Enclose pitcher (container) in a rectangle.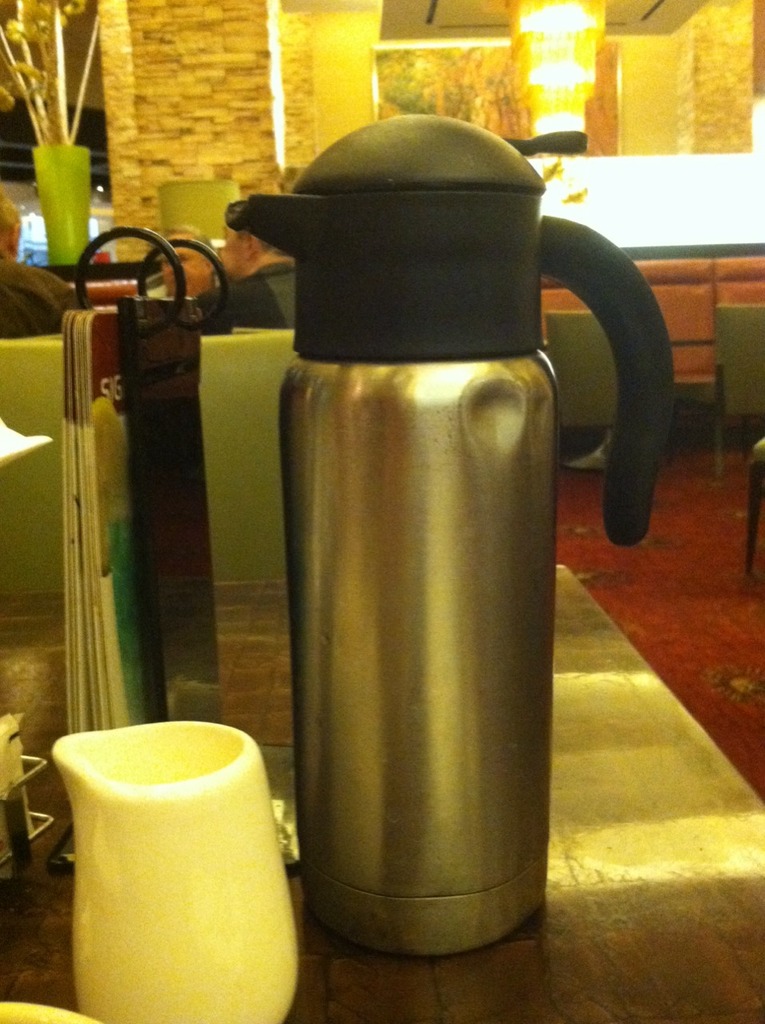
230 115 674 967.
